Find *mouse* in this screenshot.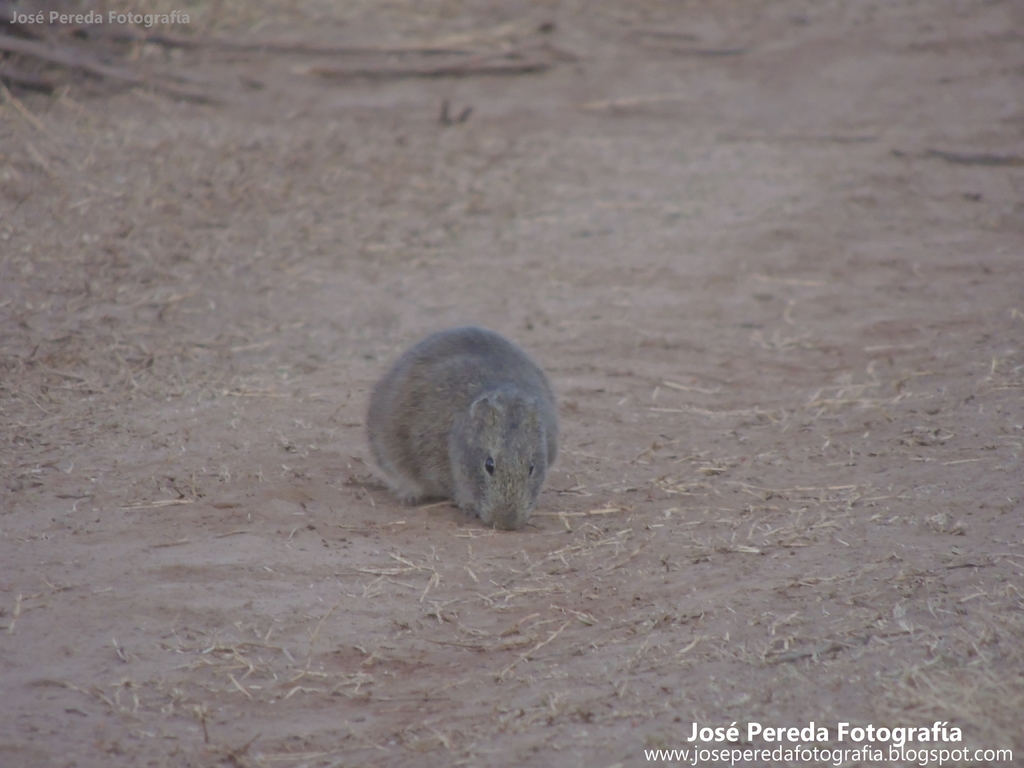
The bounding box for *mouse* is locate(362, 324, 559, 532).
